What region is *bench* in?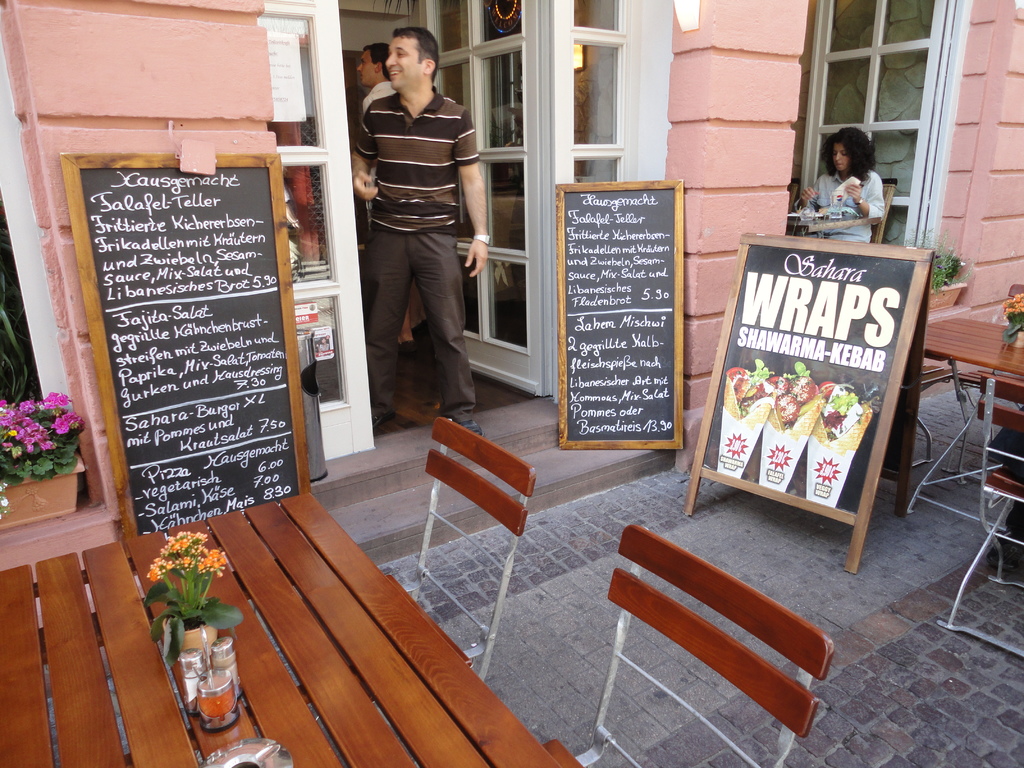
bbox(0, 461, 838, 765).
